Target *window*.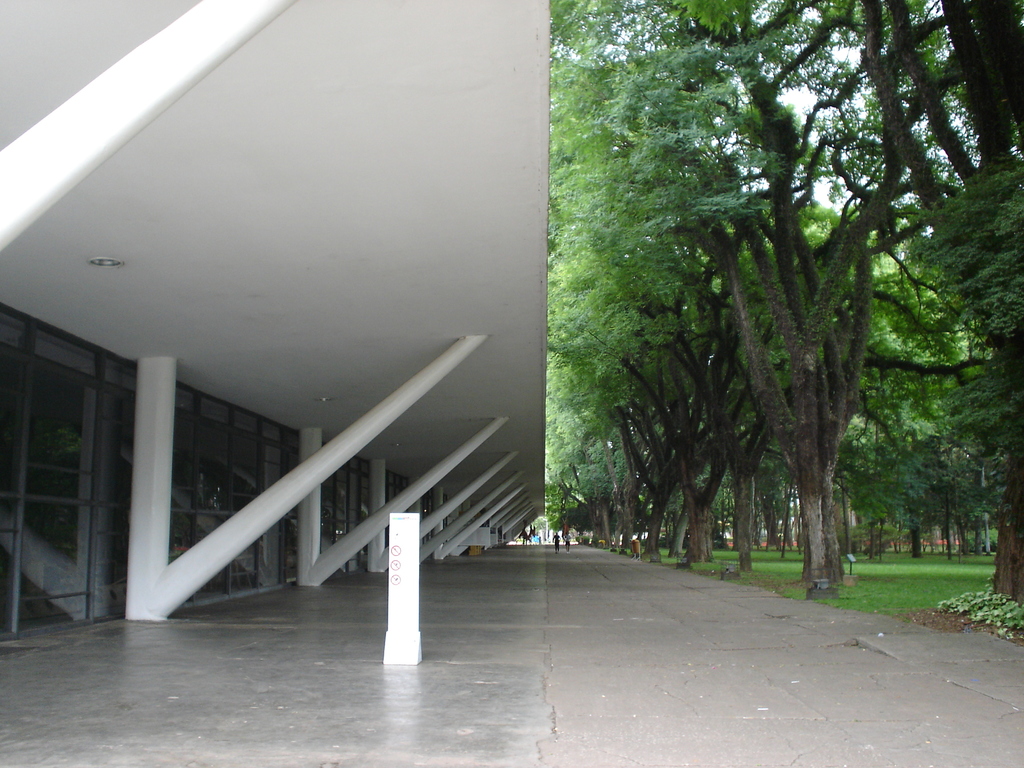
Target region: 2, 300, 146, 625.
